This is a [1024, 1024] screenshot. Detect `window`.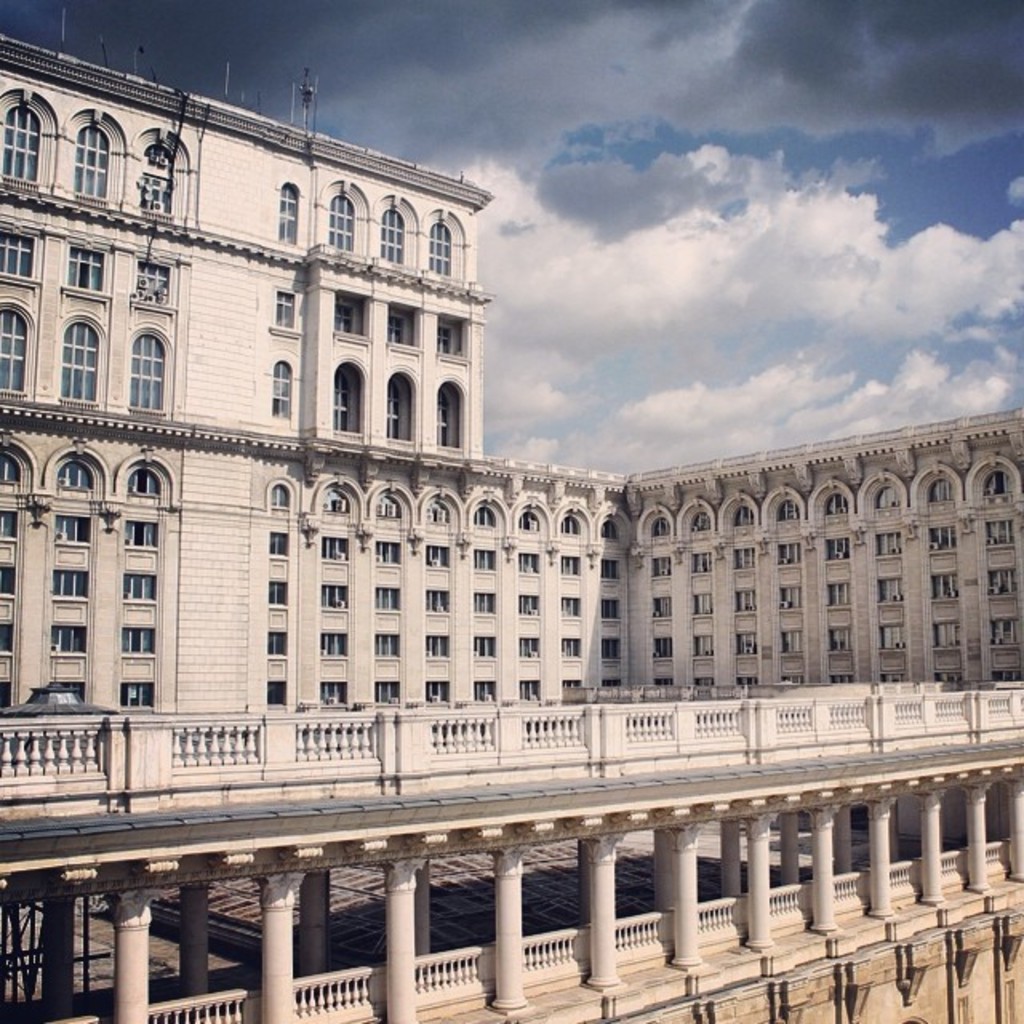
269, 584, 283, 605.
